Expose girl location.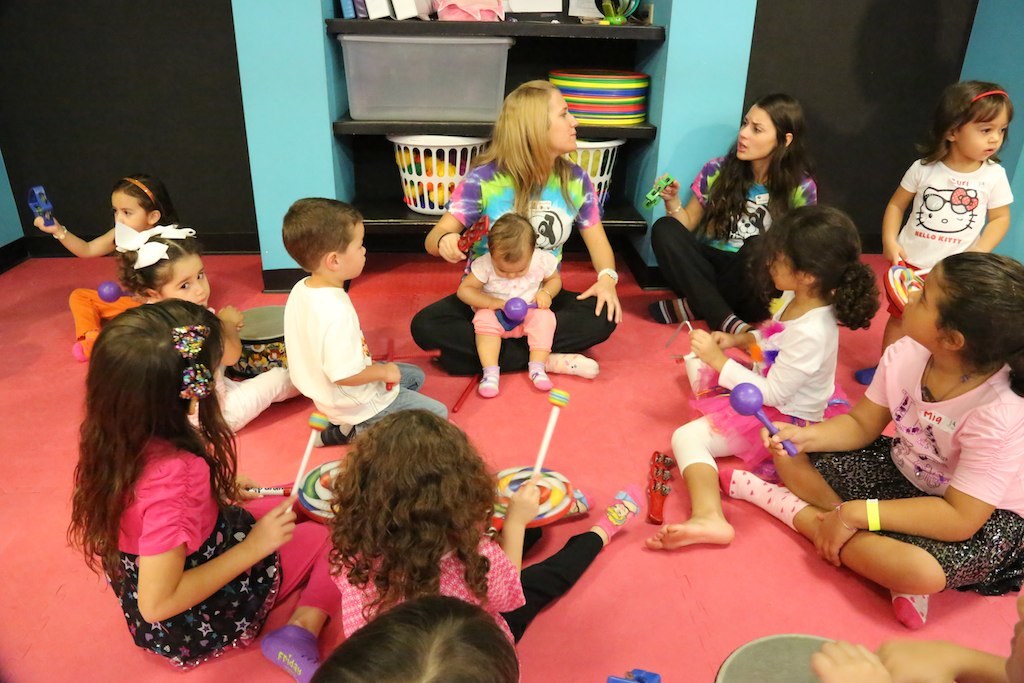
Exposed at detection(29, 171, 179, 366).
